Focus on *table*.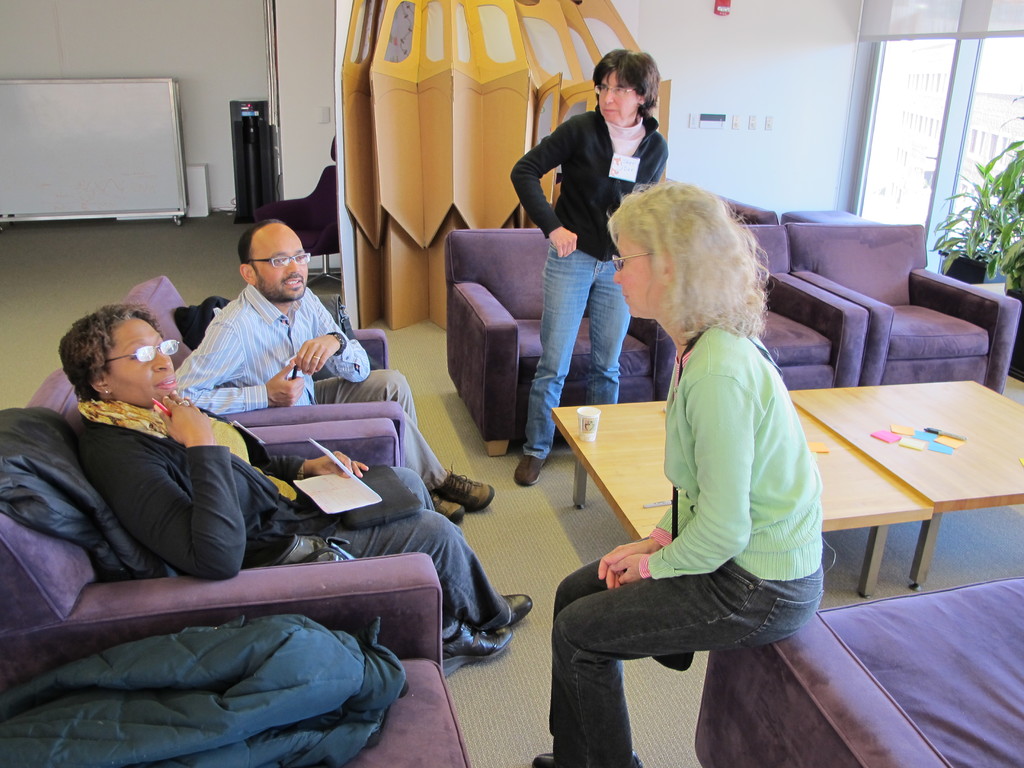
Focused at bbox=[546, 408, 937, 611].
